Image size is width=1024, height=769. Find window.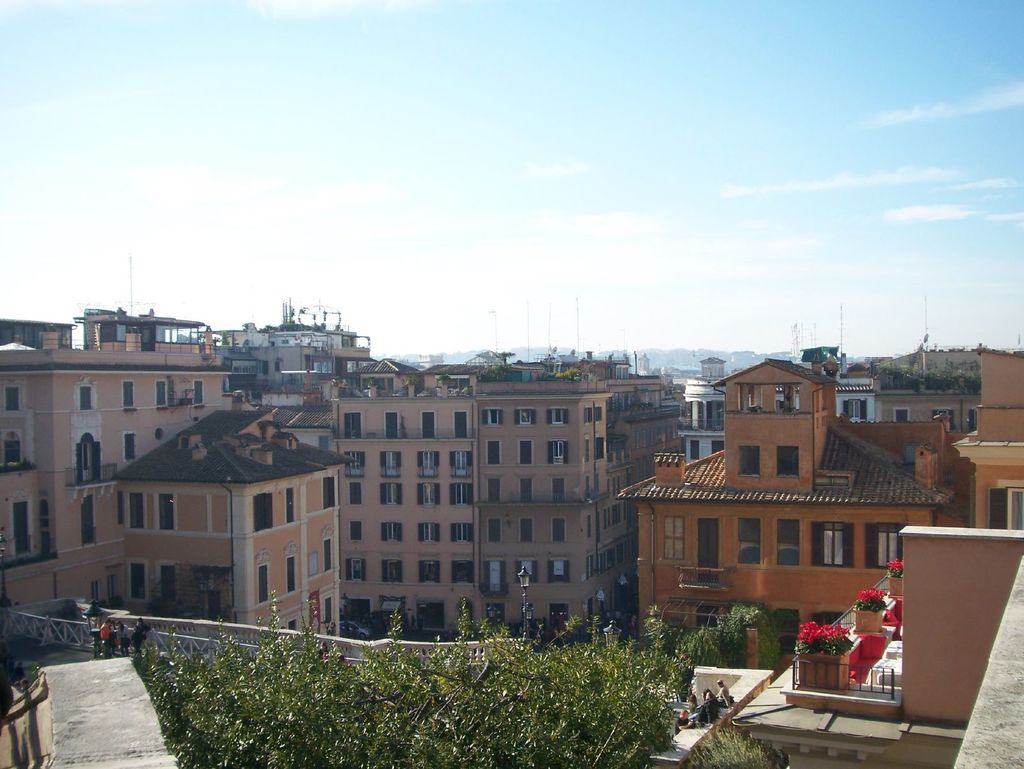
[519, 519, 534, 546].
